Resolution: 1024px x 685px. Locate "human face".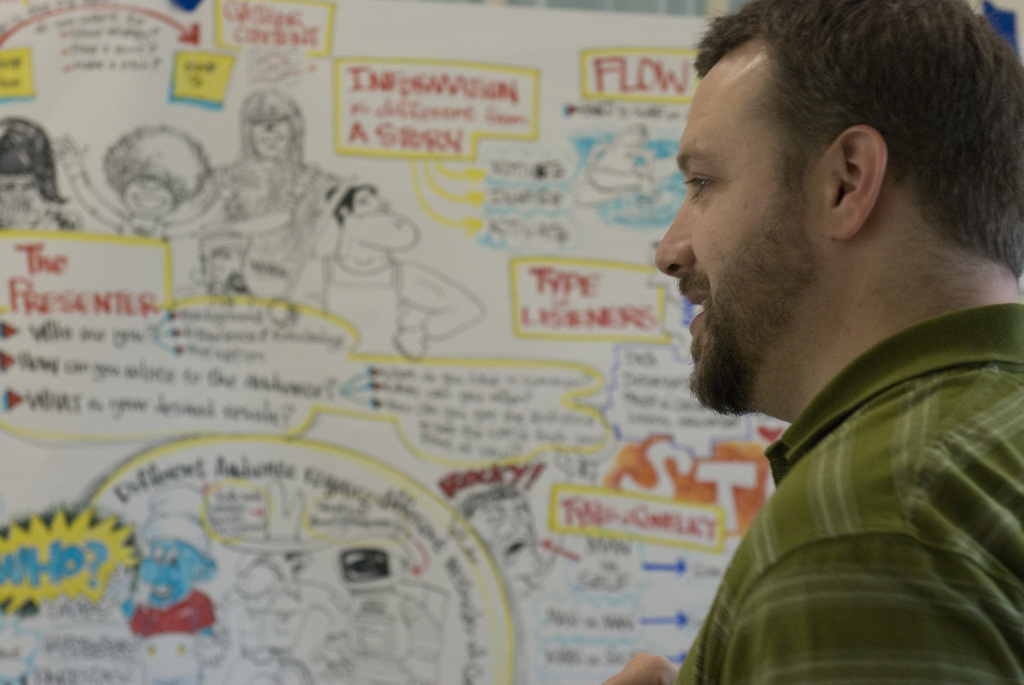
locate(255, 118, 295, 159).
